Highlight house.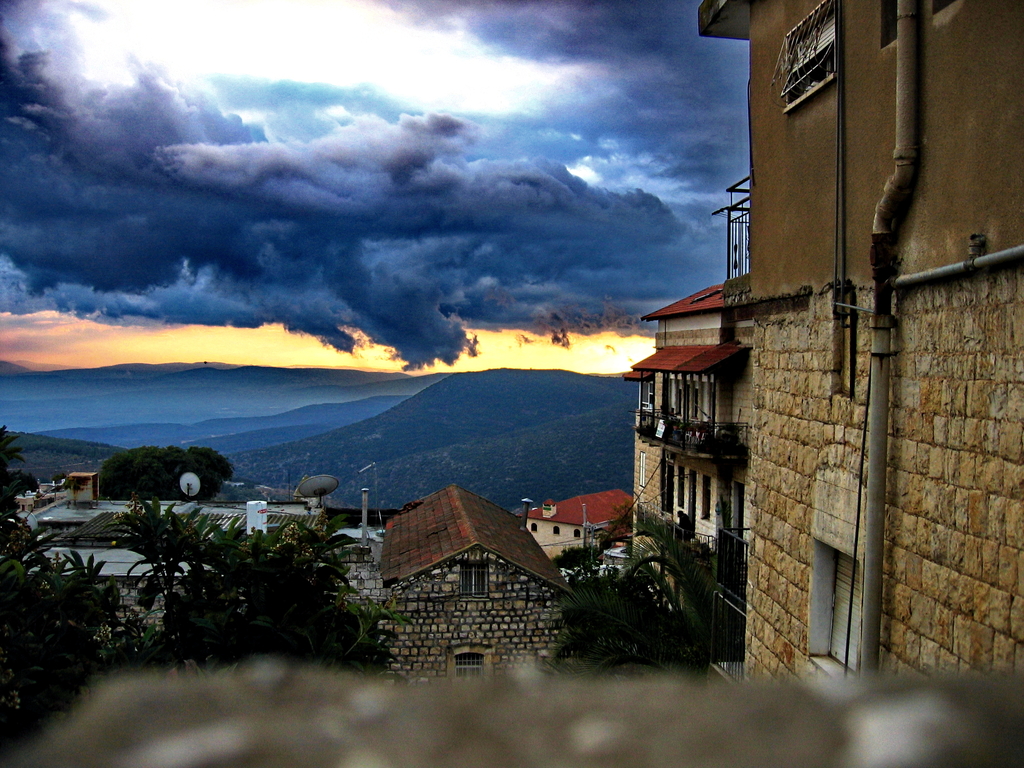
Highlighted region: {"left": 384, "top": 500, "right": 554, "bottom": 707}.
